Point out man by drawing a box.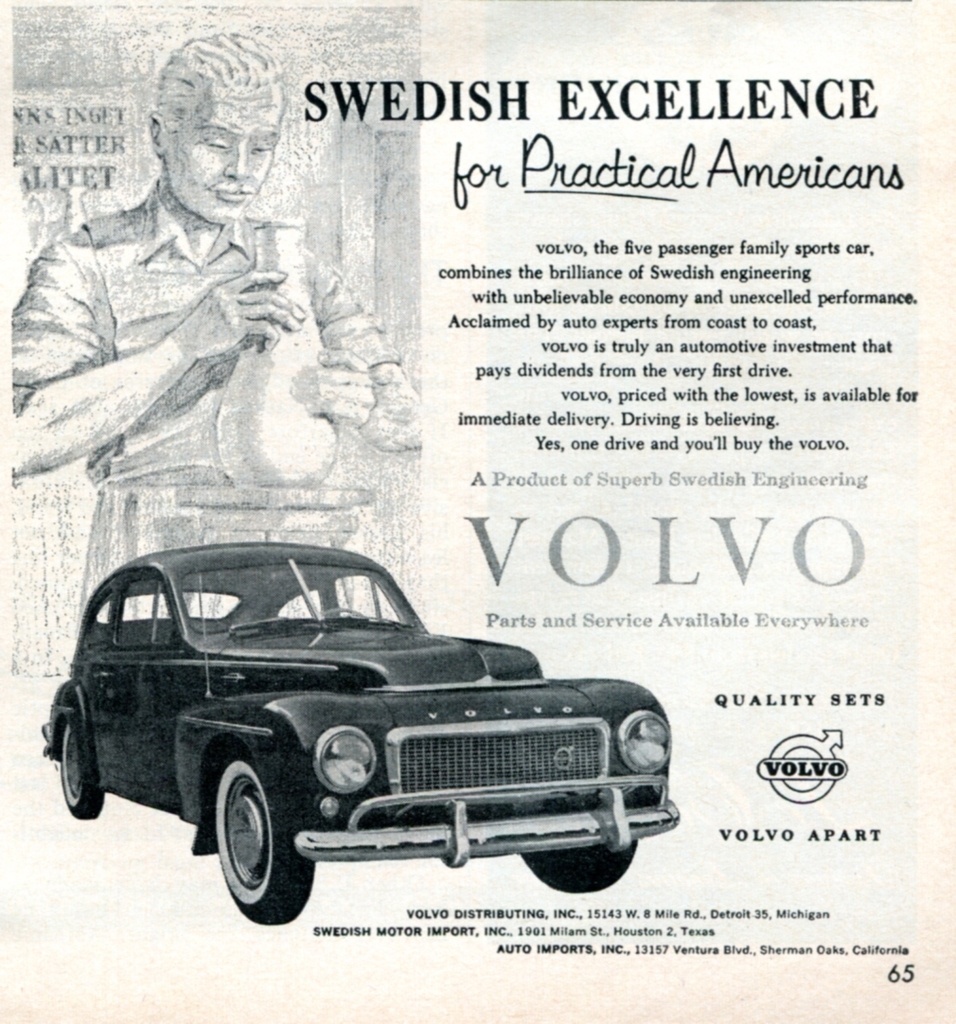
select_region(8, 26, 422, 624).
